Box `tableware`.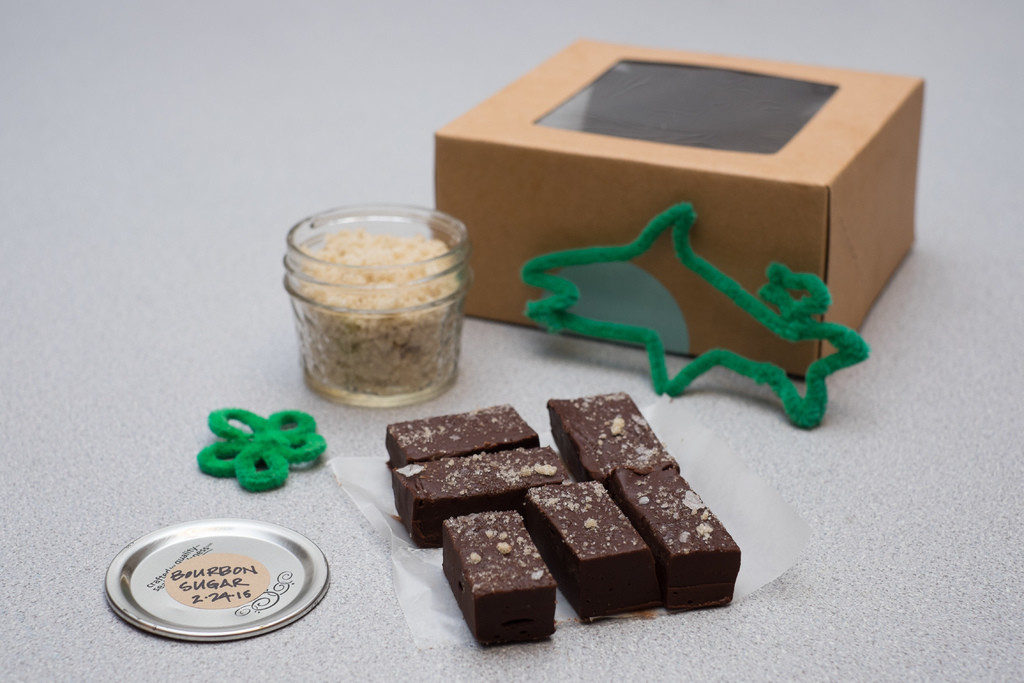
left=285, top=208, right=471, bottom=418.
